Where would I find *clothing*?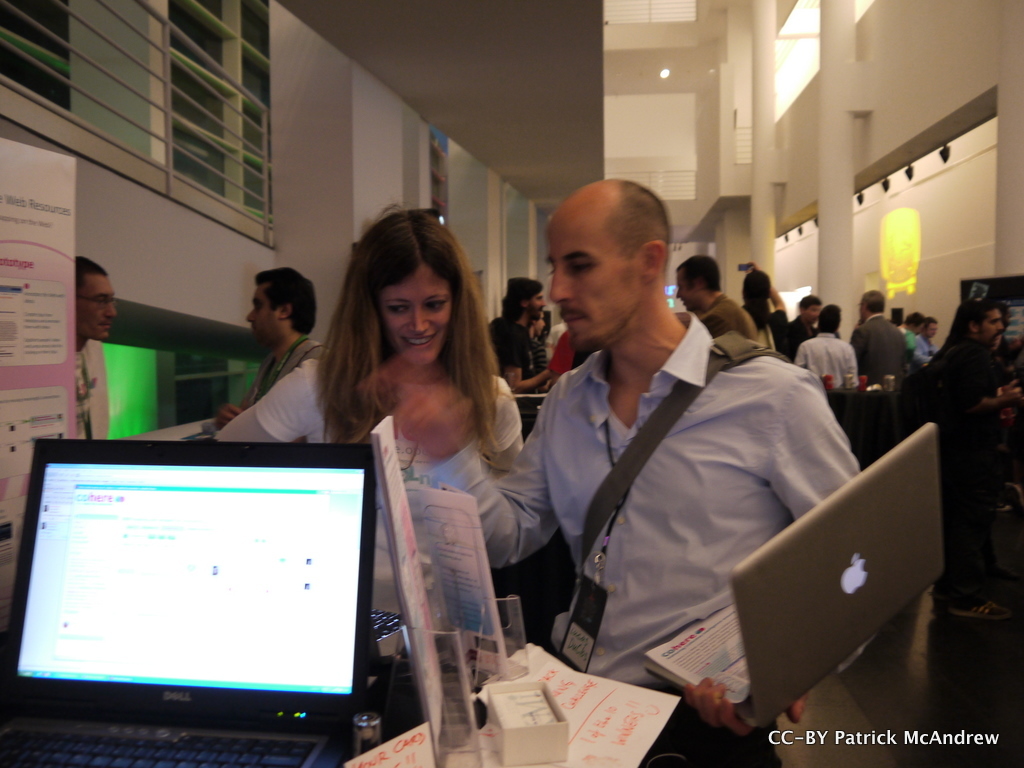
At 795, 325, 861, 392.
